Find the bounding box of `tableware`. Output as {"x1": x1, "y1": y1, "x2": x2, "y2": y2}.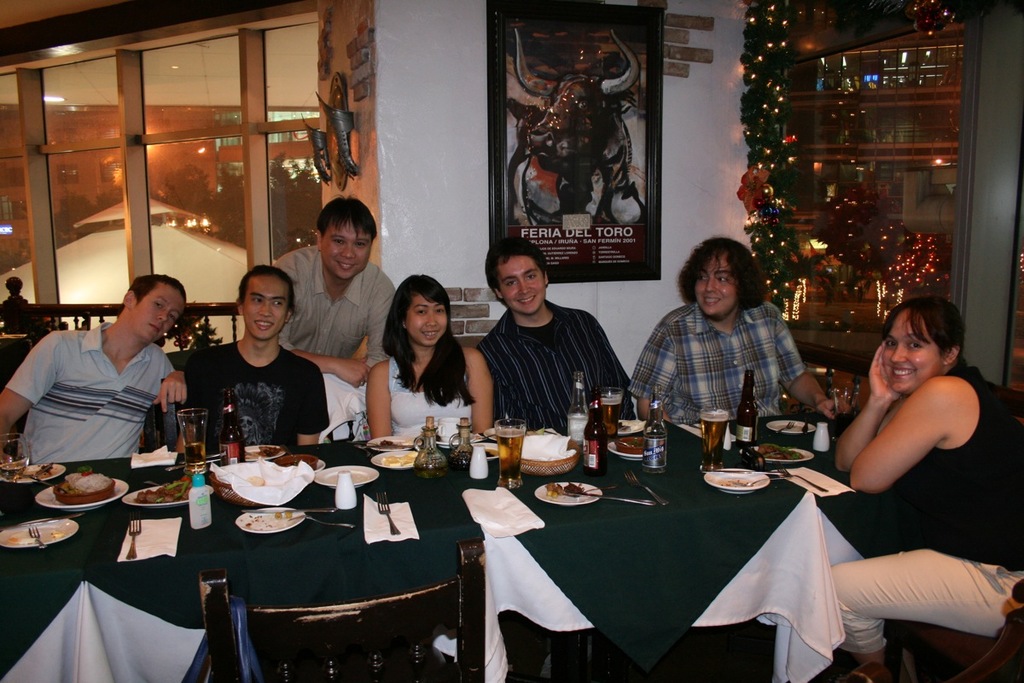
{"x1": 32, "y1": 474, "x2": 64, "y2": 491}.
